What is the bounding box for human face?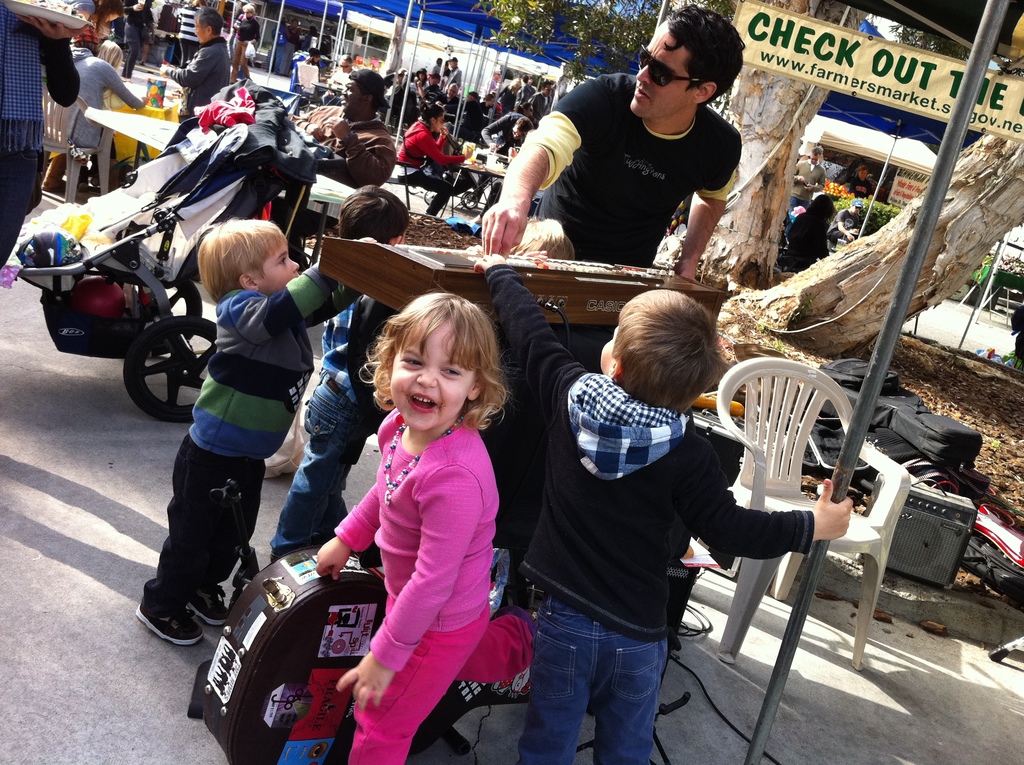
bbox=(260, 240, 300, 285).
